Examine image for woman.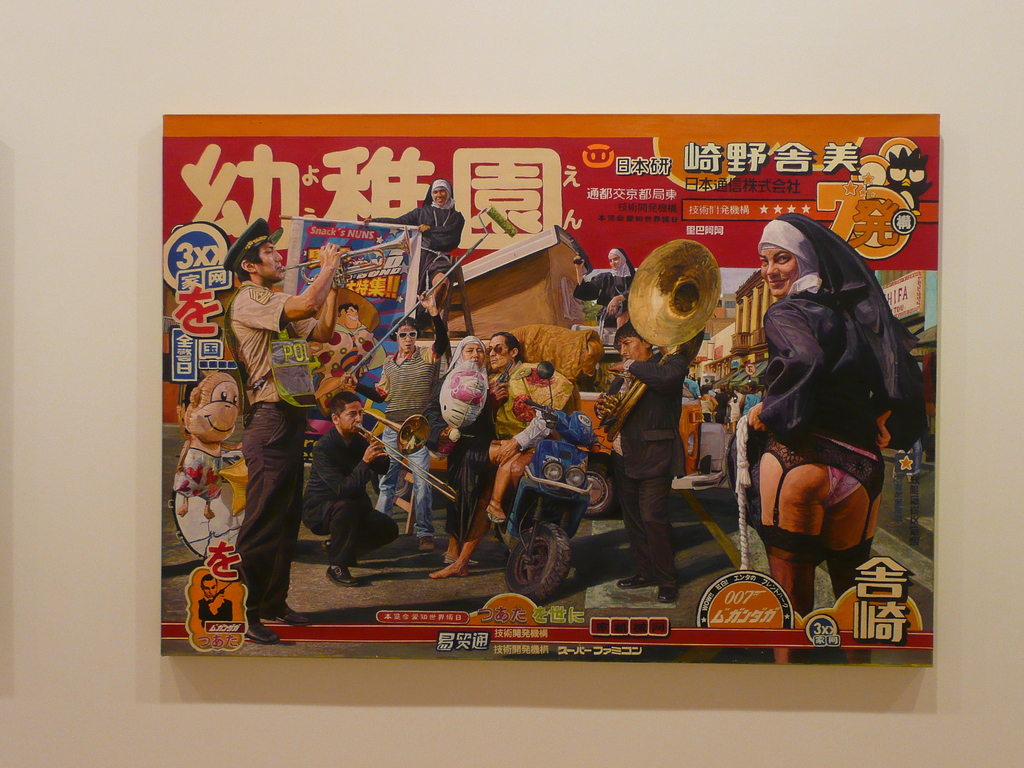
Examination result: [left=422, top=333, right=506, bottom=561].
